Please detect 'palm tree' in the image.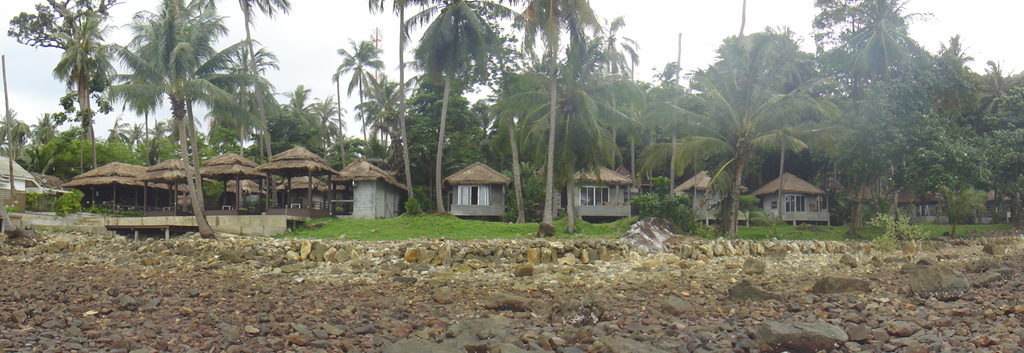
{"x1": 404, "y1": 0, "x2": 500, "y2": 193}.
